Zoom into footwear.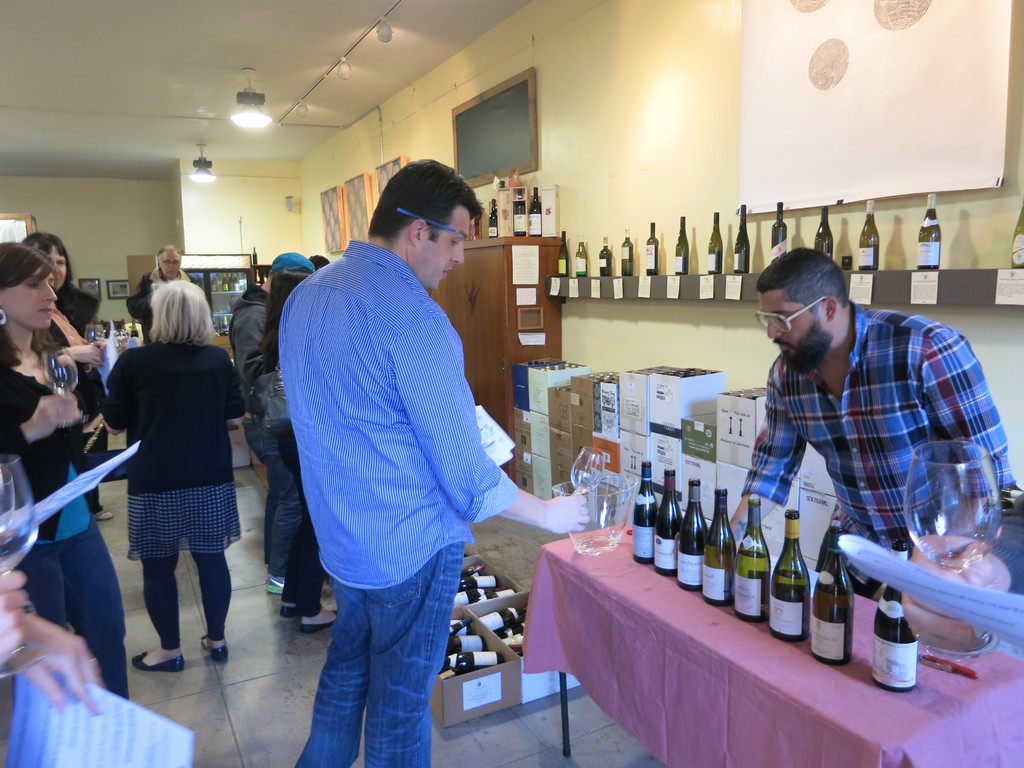
Zoom target: box=[266, 577, 287, 596].
